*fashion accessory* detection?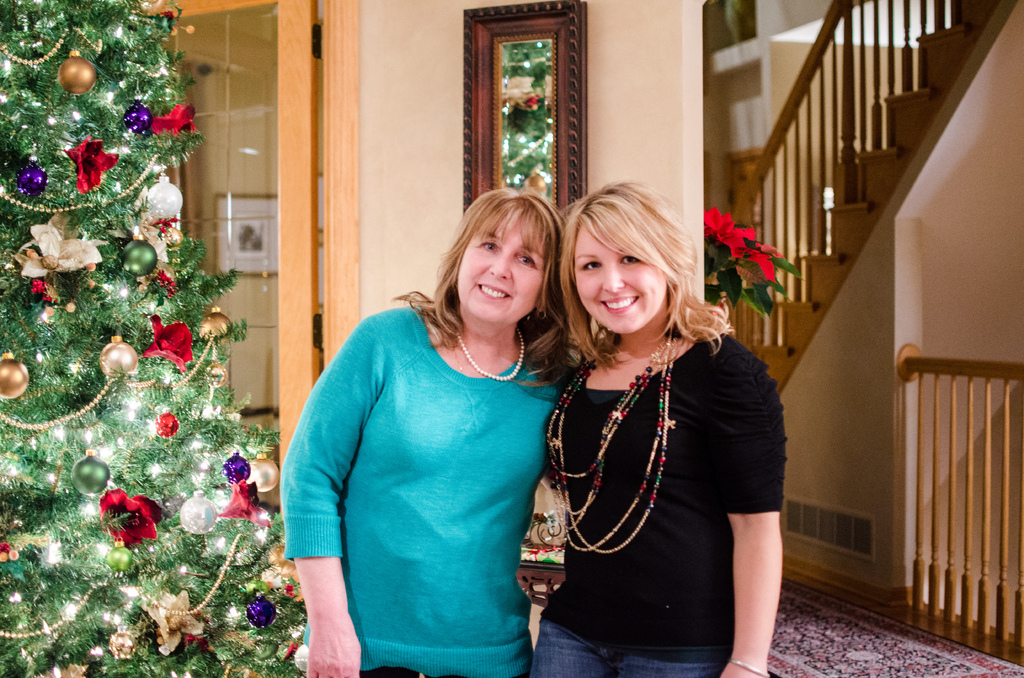
(x1=724, y1=656, x2=768, y2=676)
